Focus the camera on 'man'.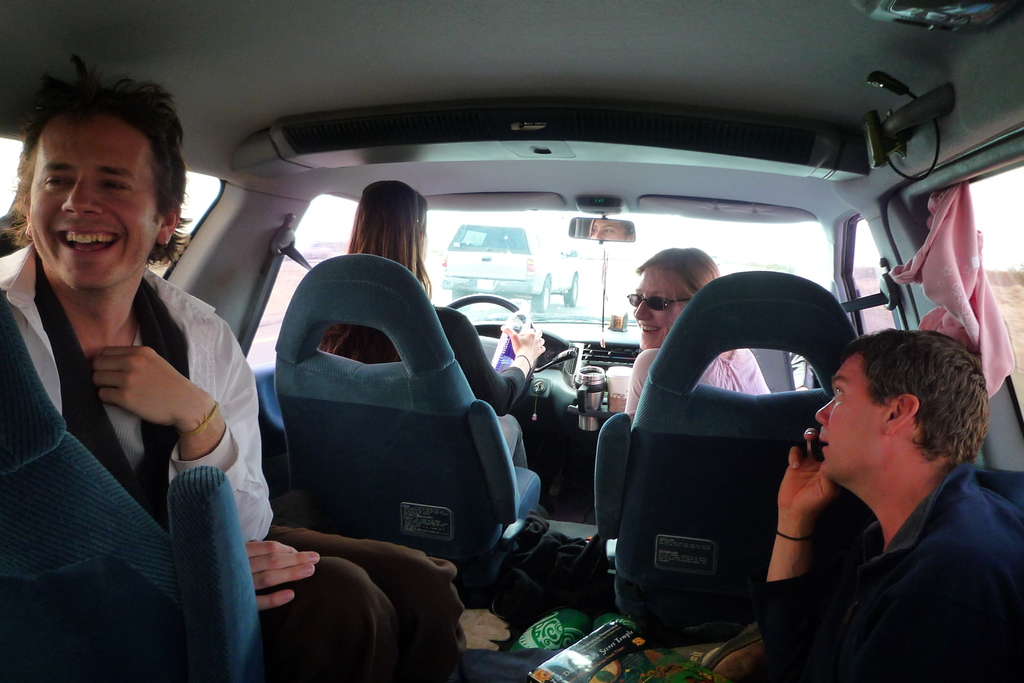
Focus region: {"x1": 744, "y1": 317, "x2": 1023, "y2": 681}.
